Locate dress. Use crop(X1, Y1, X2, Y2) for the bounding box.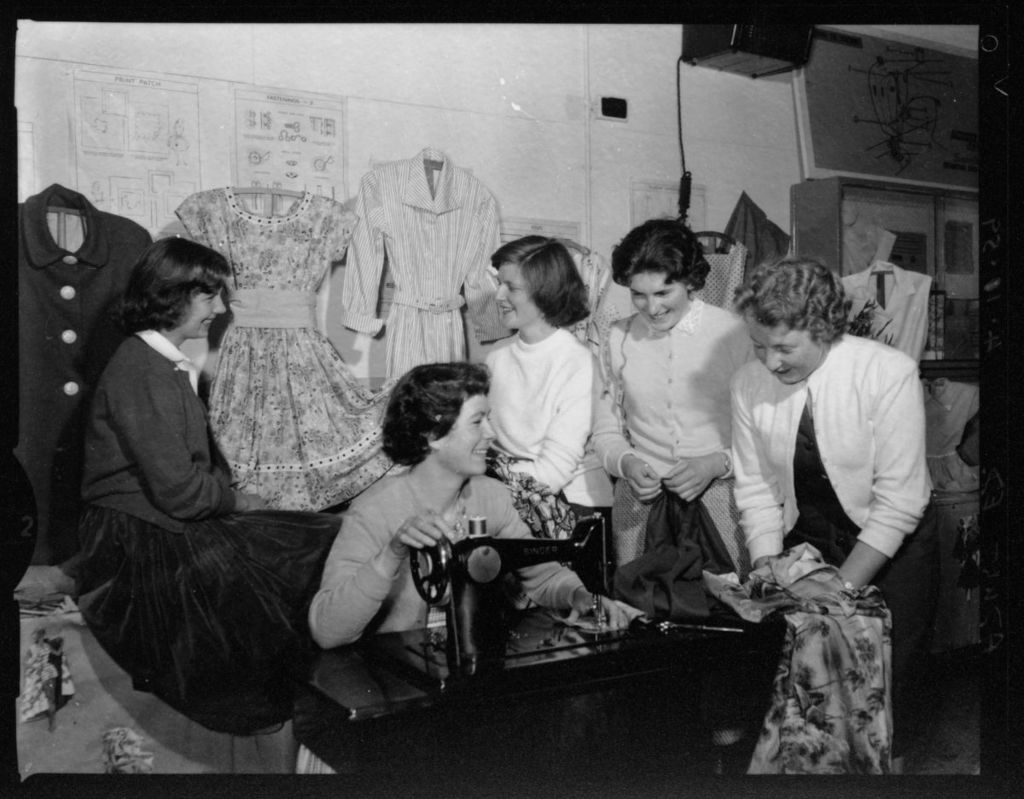
crop(783, 408, 951, 761).
